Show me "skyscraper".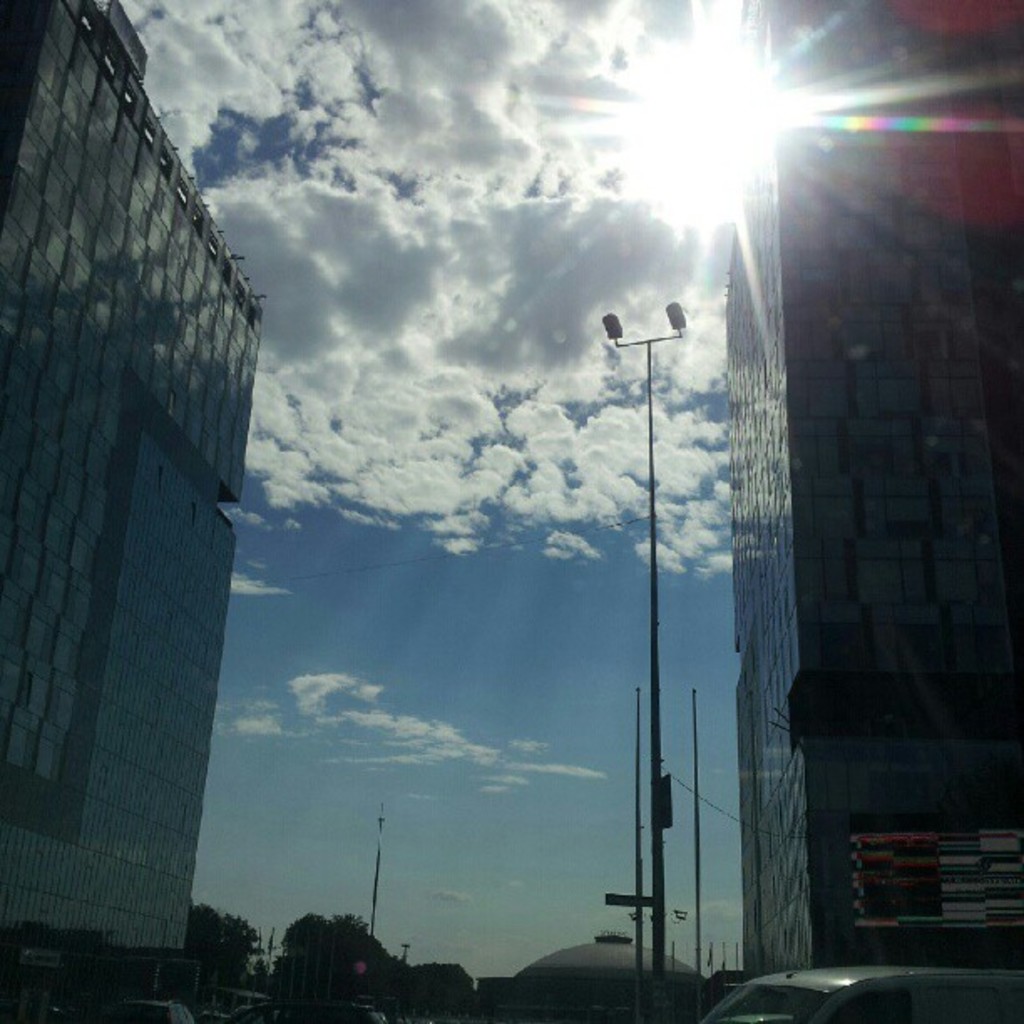
"skyscraper" is here: (x1=0, y1=0, x2=268, y2=1019).
